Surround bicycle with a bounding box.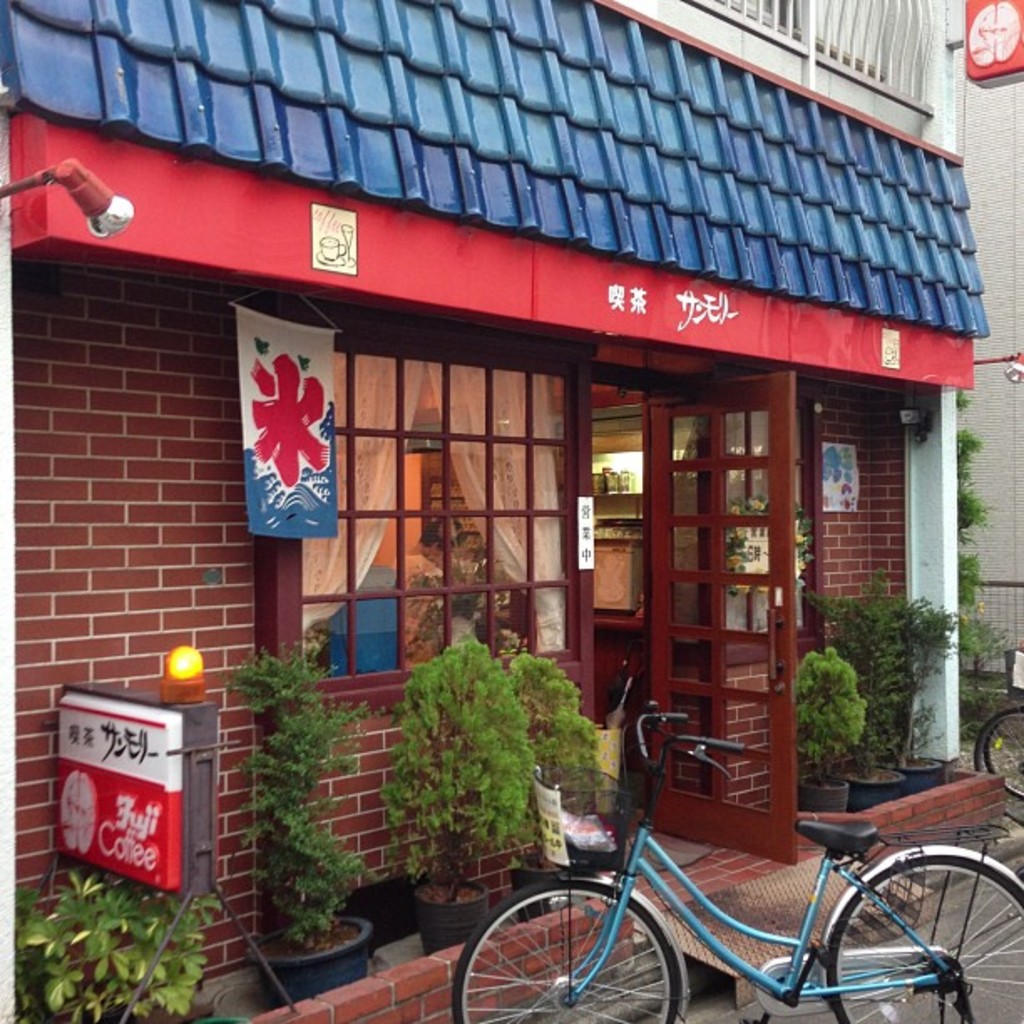
region(986, 716, 1022, 806).
